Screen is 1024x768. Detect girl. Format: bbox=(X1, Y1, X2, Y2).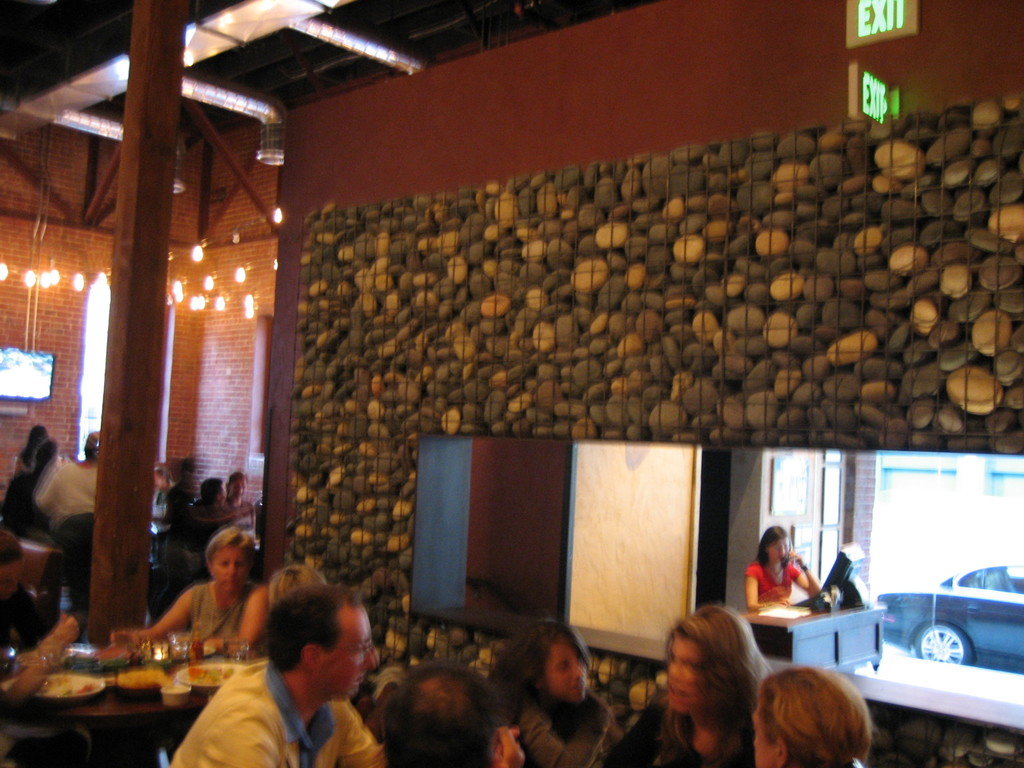
bbox=(634, 616, 770, 767).
